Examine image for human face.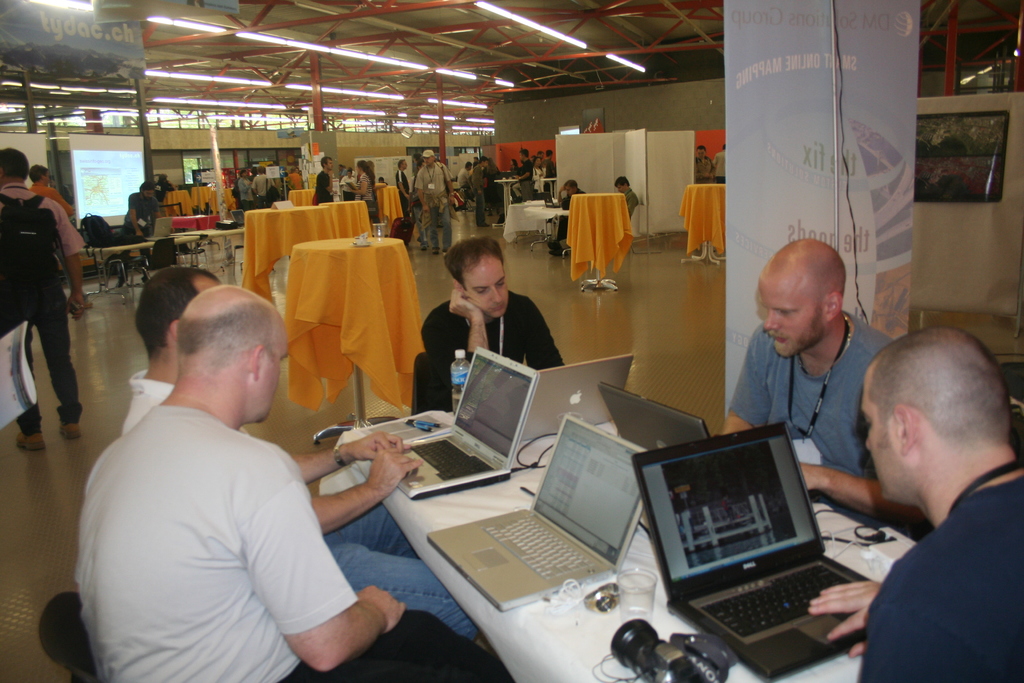
Examination result: [321,159,334,171].
